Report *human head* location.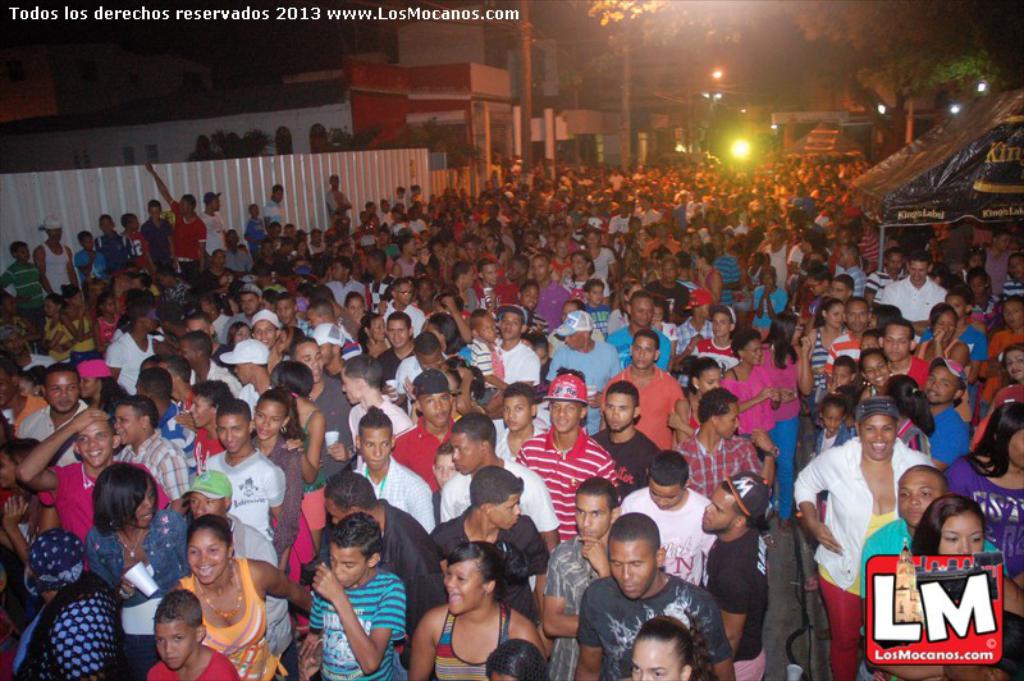
Report: 344, 292, 364, 319.
